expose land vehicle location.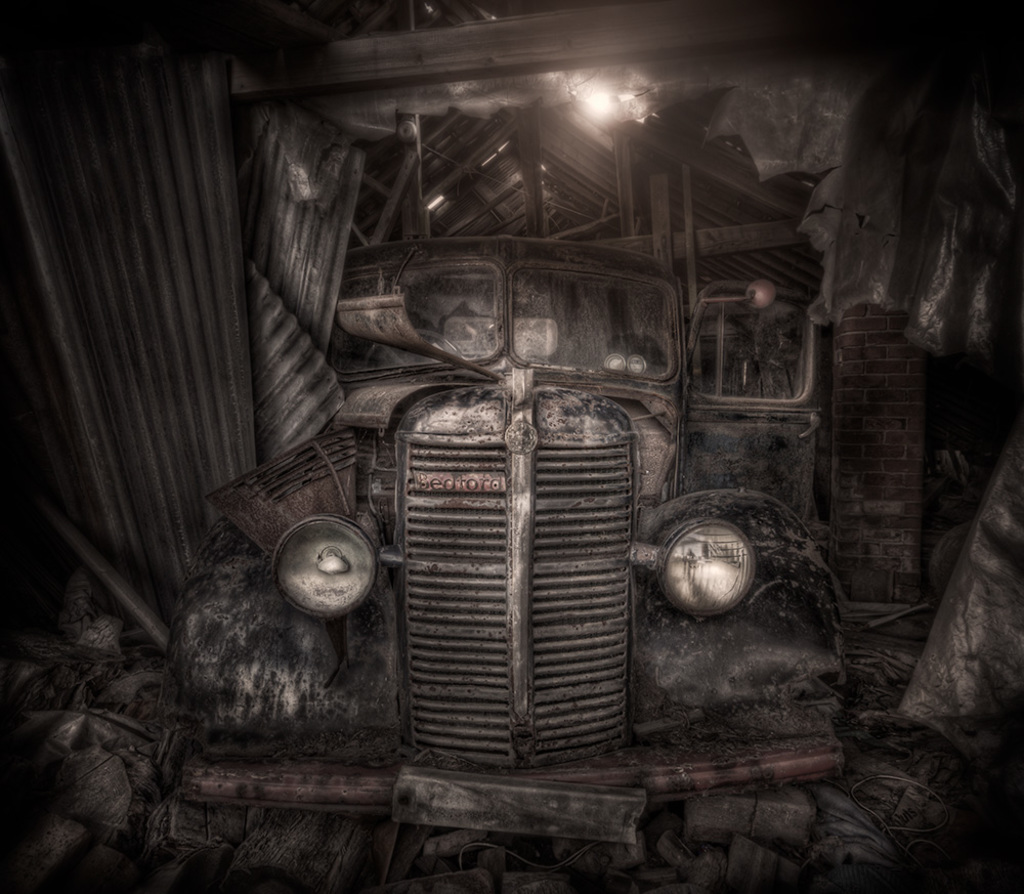
Exposed at bbox=[116, 86, 901, 845].
